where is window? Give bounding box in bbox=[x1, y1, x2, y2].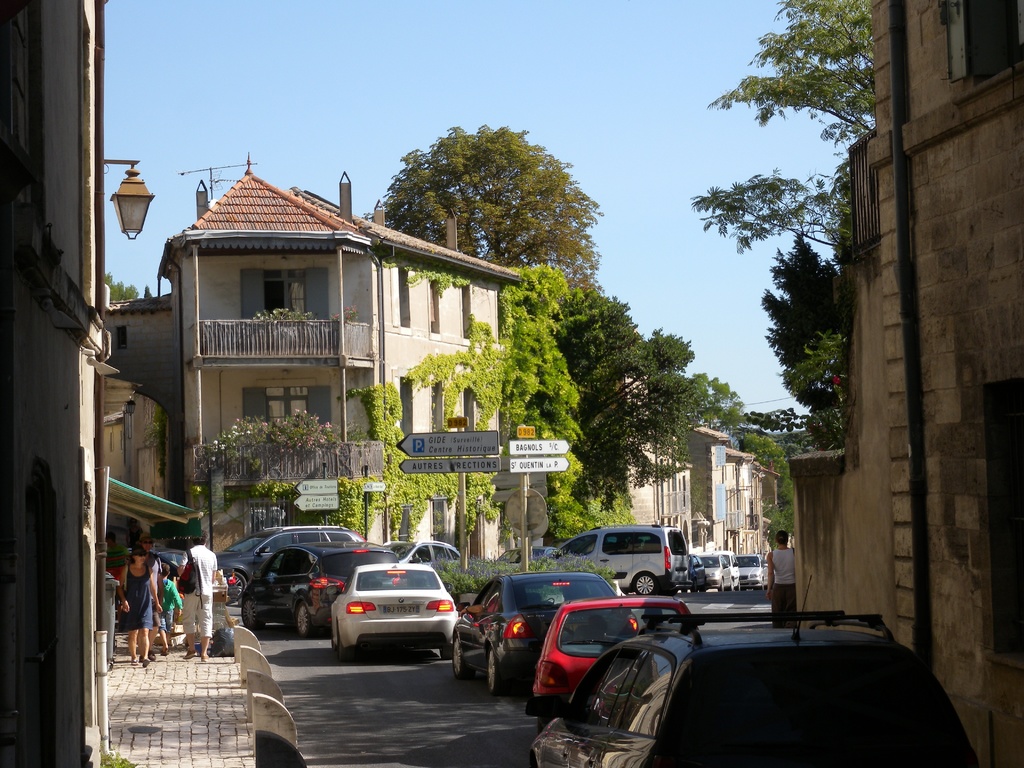
bbox=[432, 386, 442, 432].
